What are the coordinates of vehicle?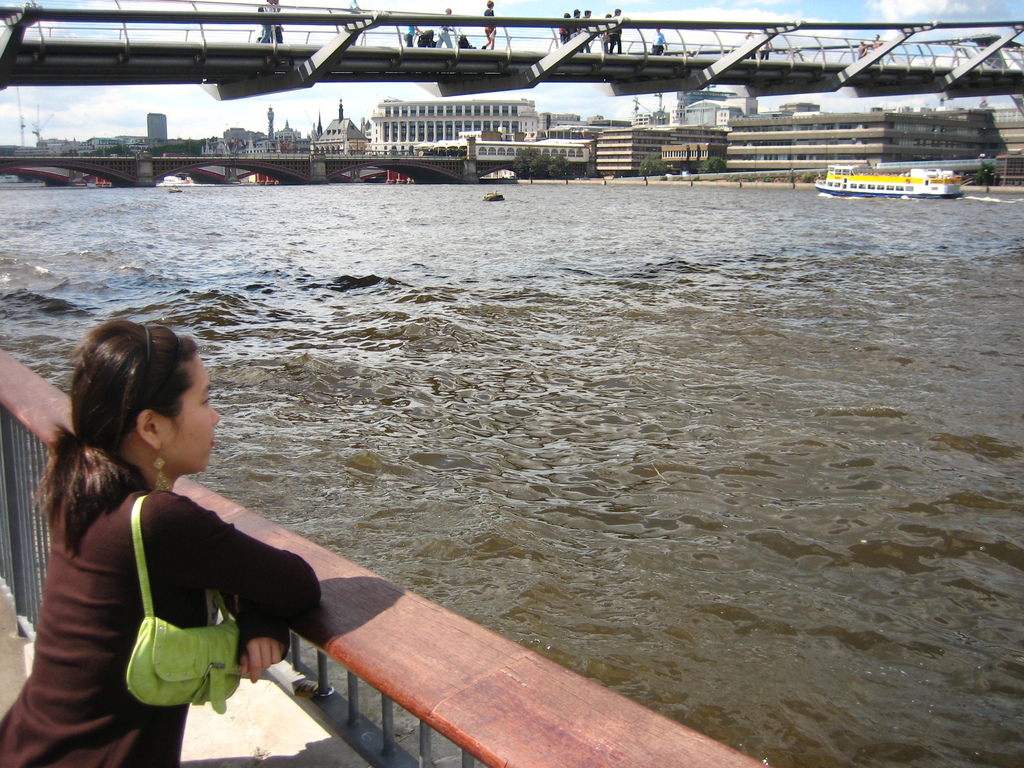
region(480, 189, 507, 204).
